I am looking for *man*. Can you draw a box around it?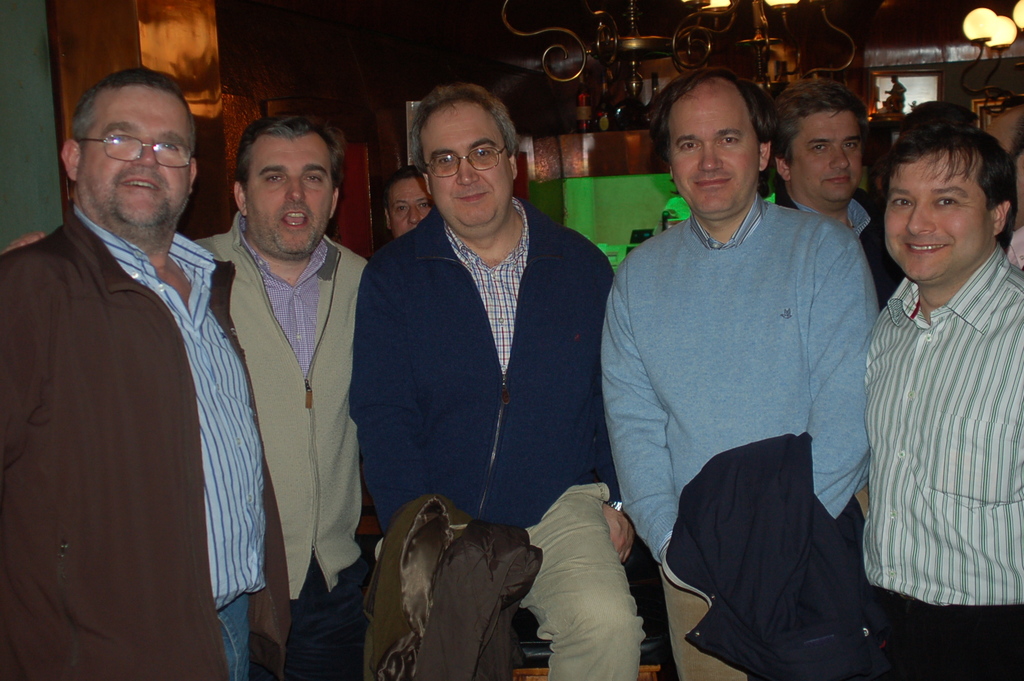
Sure, the bounding box is 601, 65, 882, 680.
